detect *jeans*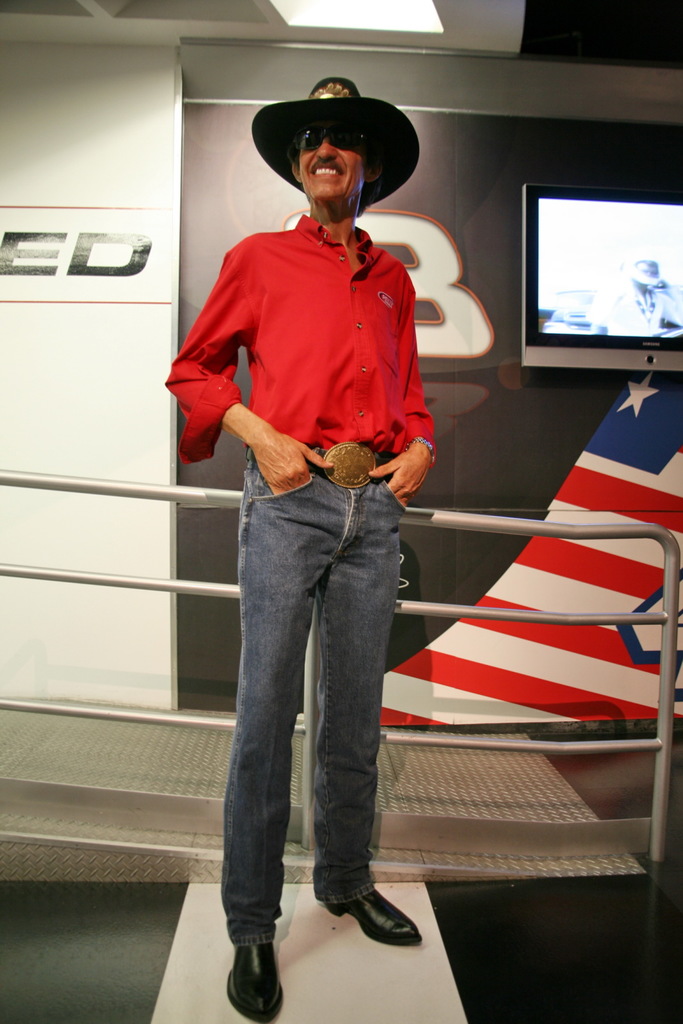
bbox=(229, 450, 394, 945)
